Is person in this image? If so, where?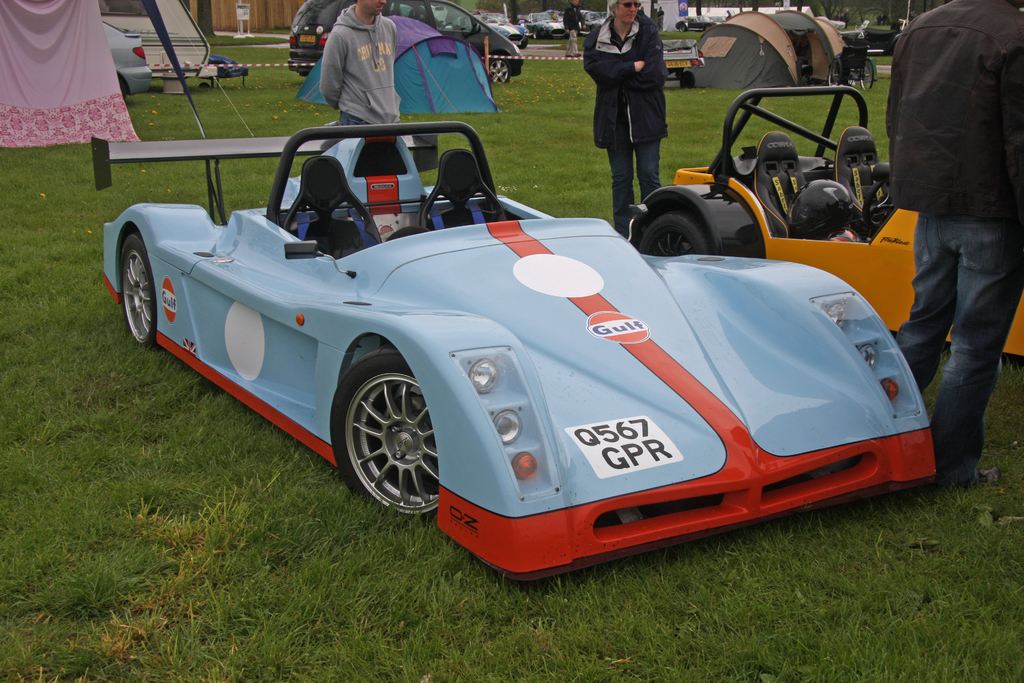
Yes, at [left=884, top=0, right=1023, bottom=484].
